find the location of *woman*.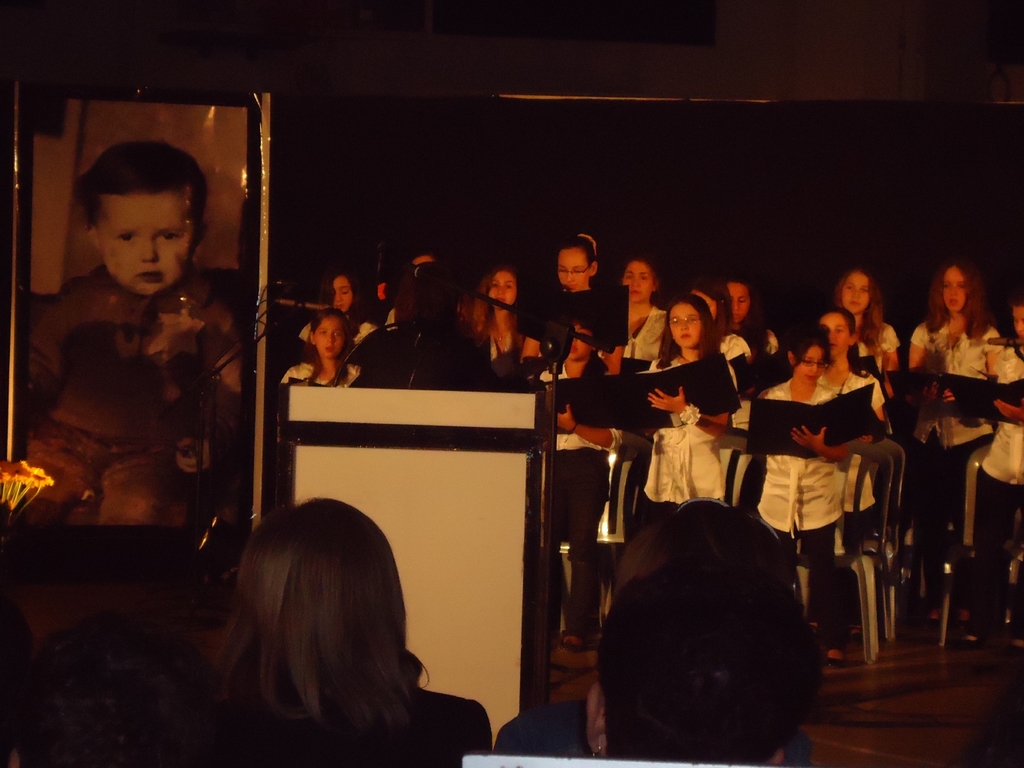
Location: bbox(463, 264, 542, 372).
